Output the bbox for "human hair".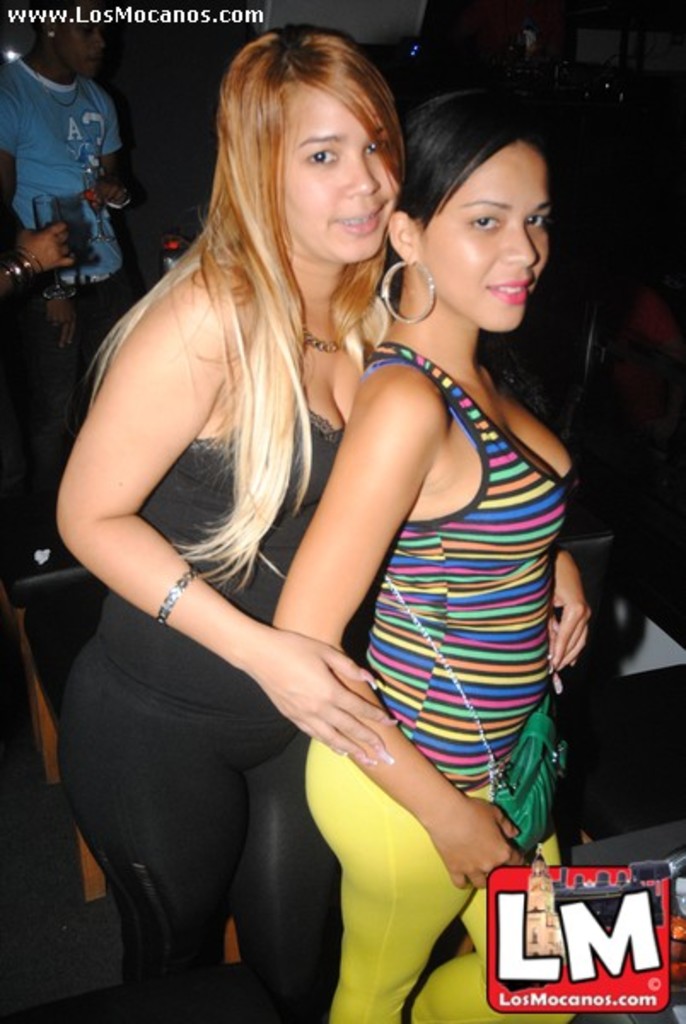
detection(392, 102, 558, 237).
